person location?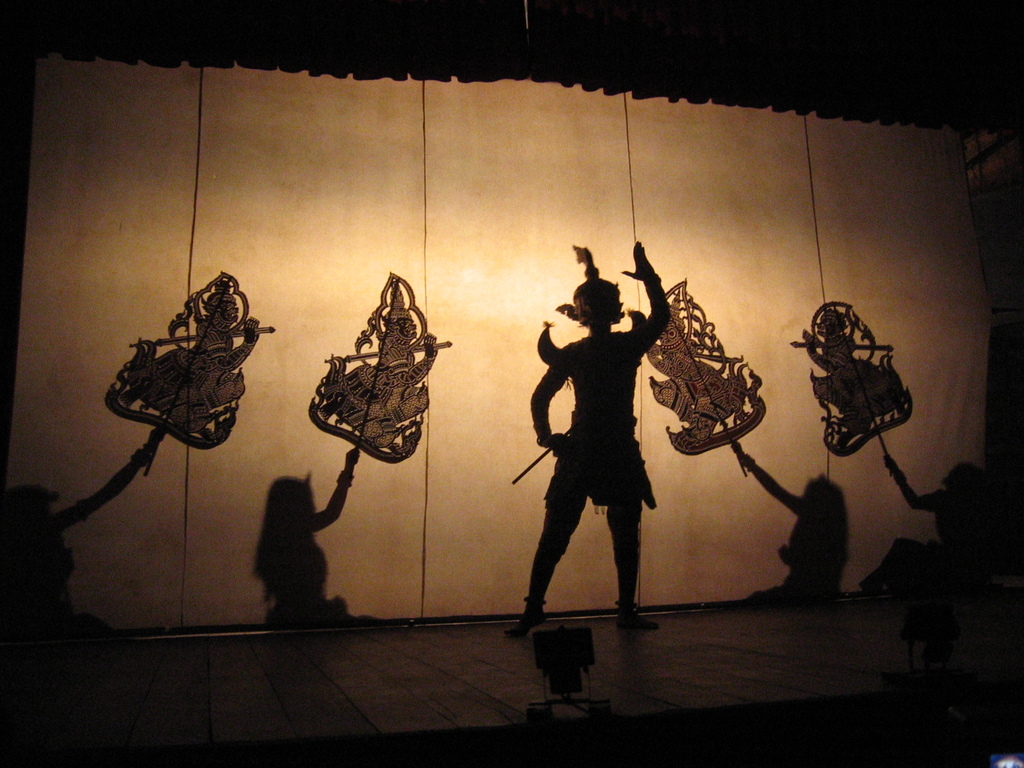
[127, 275, 260, 440]
